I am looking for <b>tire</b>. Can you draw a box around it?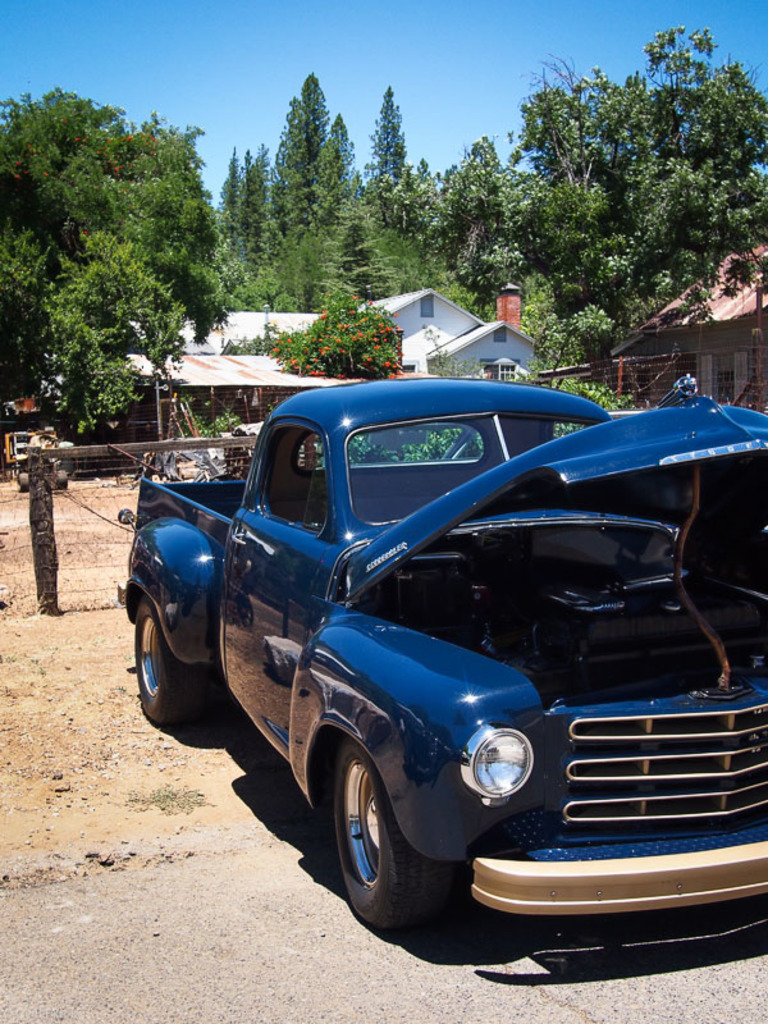
Sure, the bounding box is 19,470,68,492.
